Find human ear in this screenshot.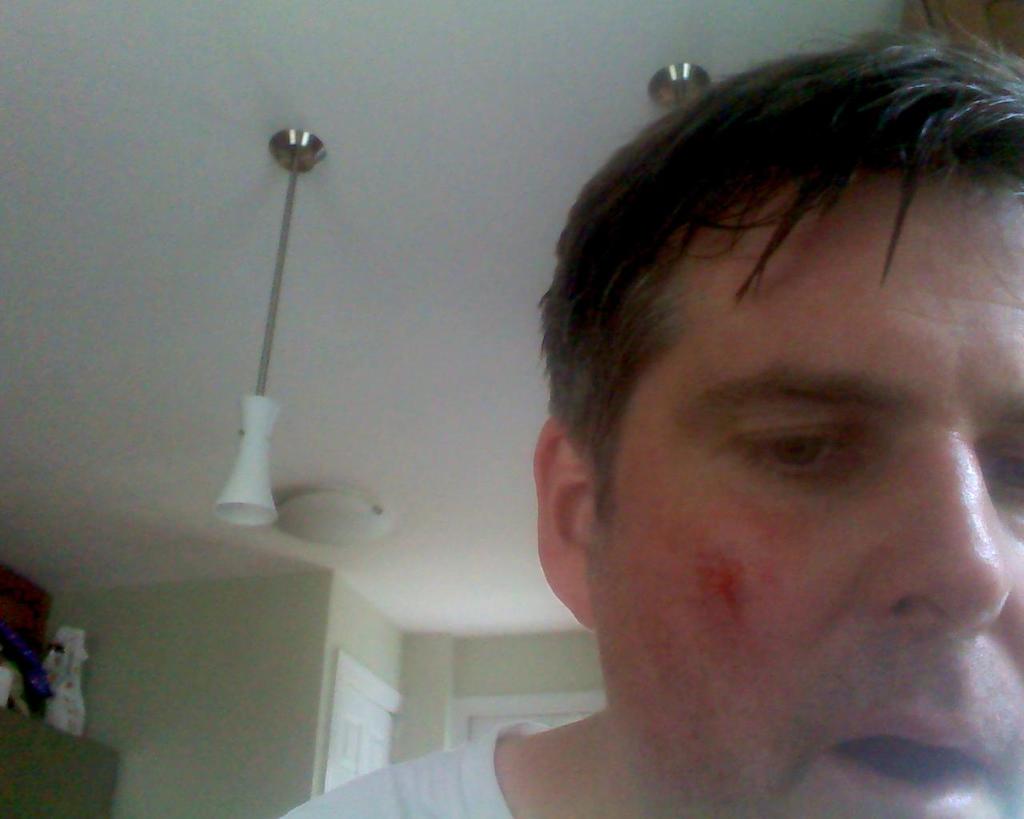
The bounding box for human ear is 534:418:602:628.
